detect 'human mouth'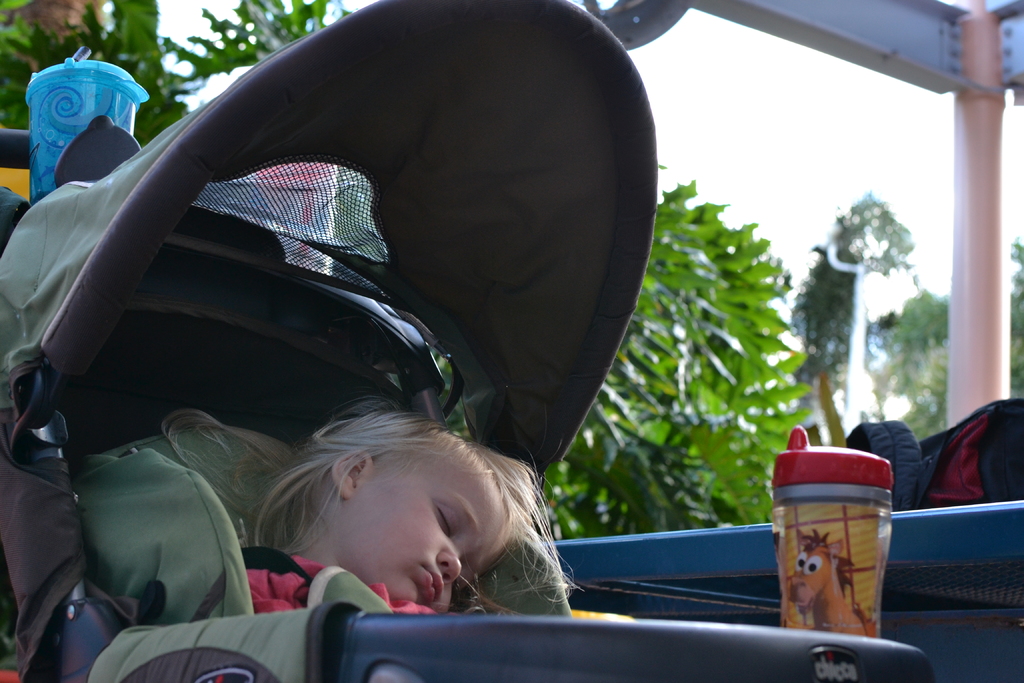
rect(423, 562, 442, 600)
